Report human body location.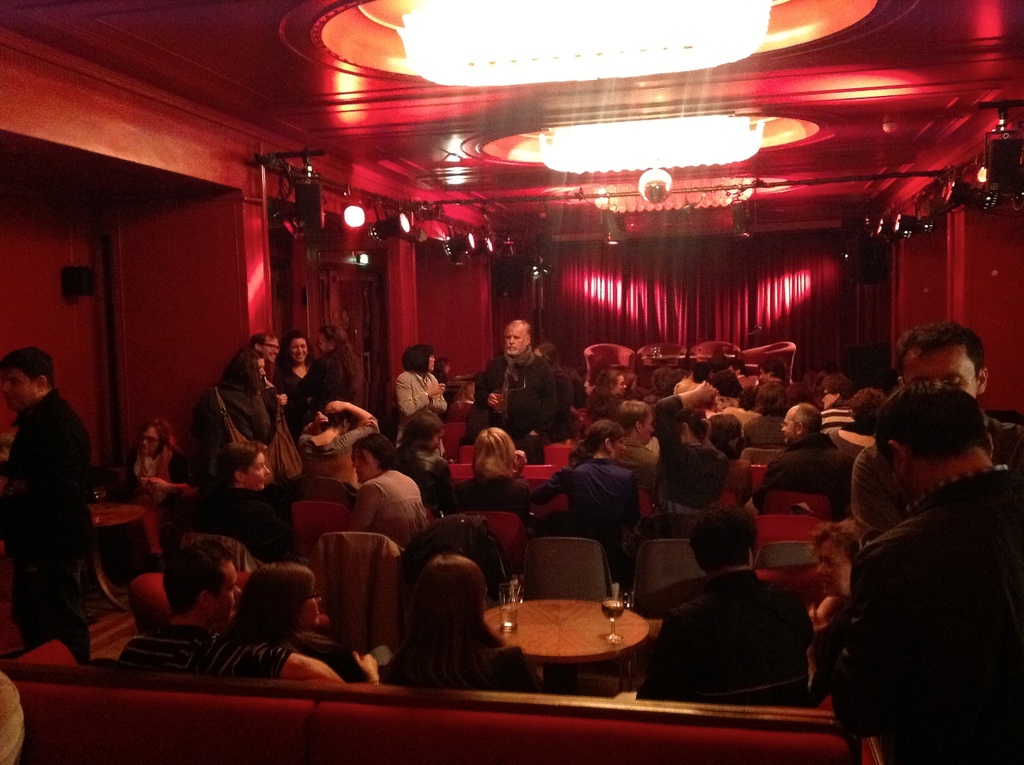
Report: <bbox>269, 354, 330, 445</bbox>.
